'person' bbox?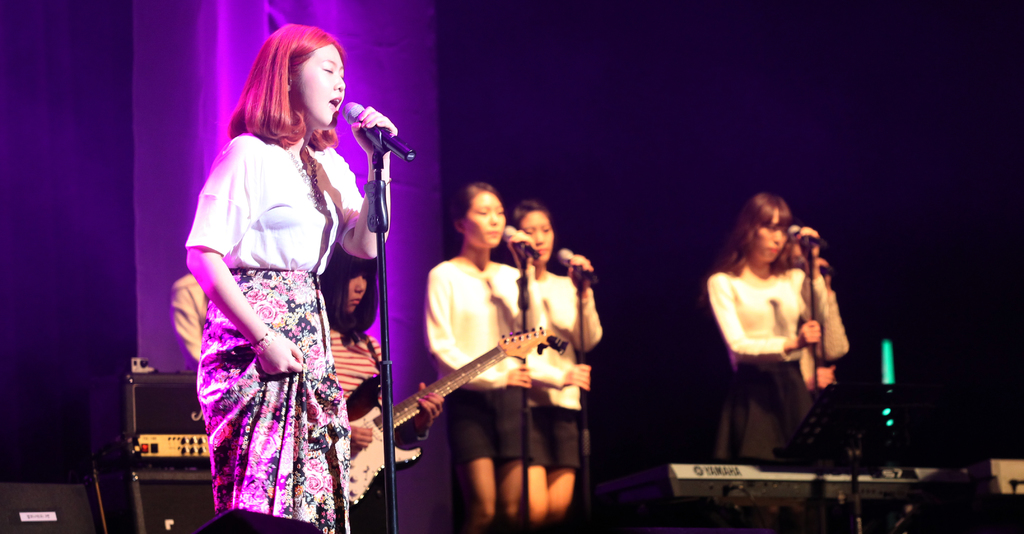
box=[317, 242, 447, 533]
